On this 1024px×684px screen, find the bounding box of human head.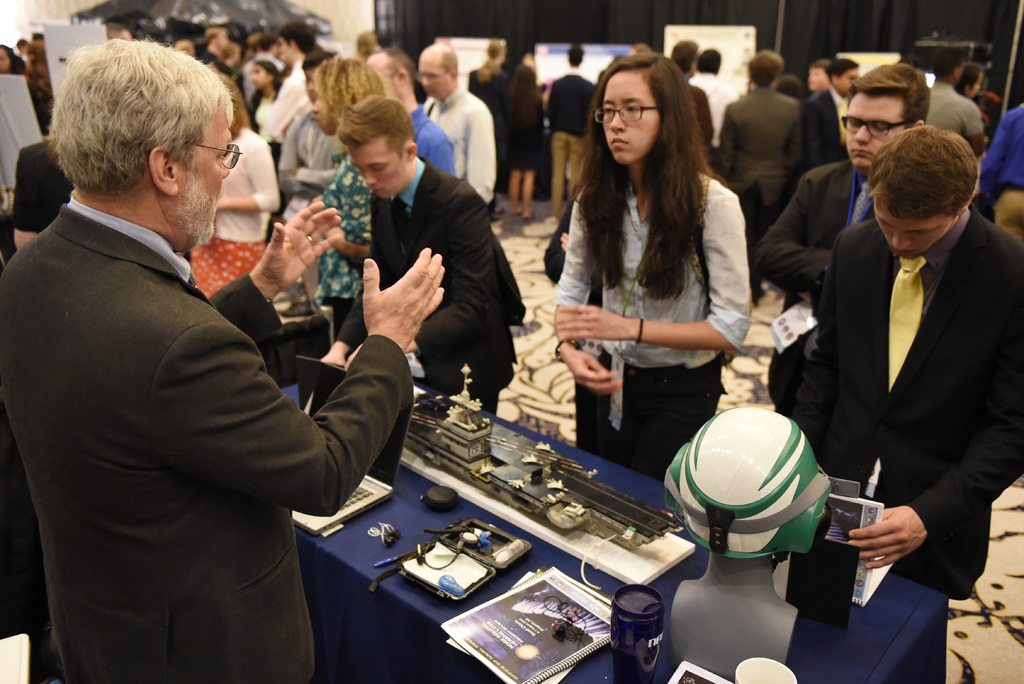
Bounding box: {"x1": 840, "y1": 61, "x2": 934, "y2": 168}.
